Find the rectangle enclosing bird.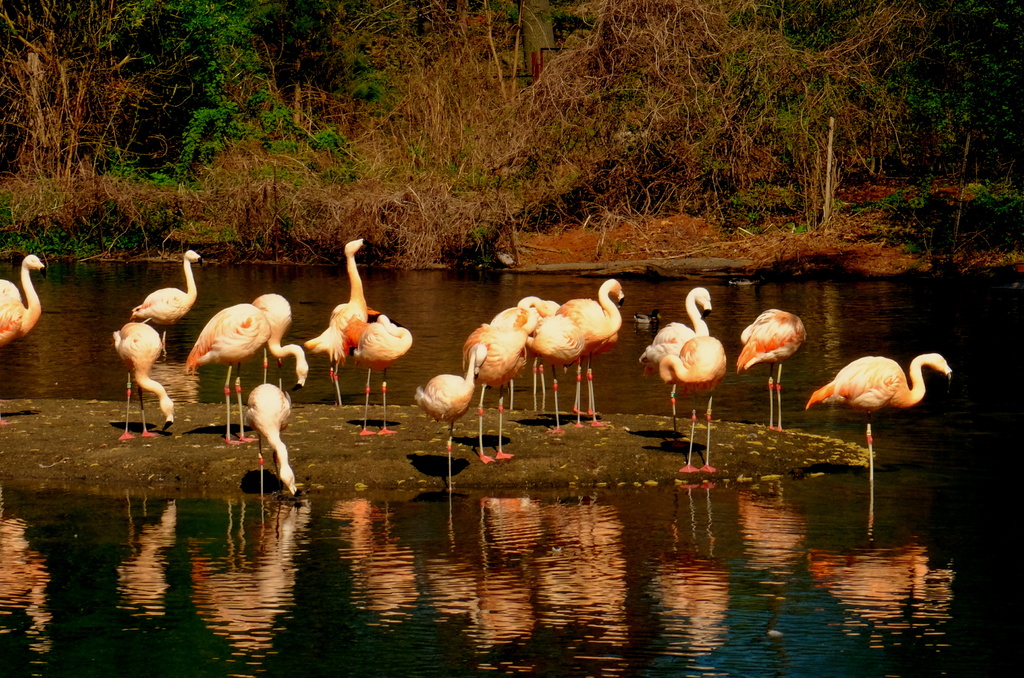
453, 291, 543, 465.
